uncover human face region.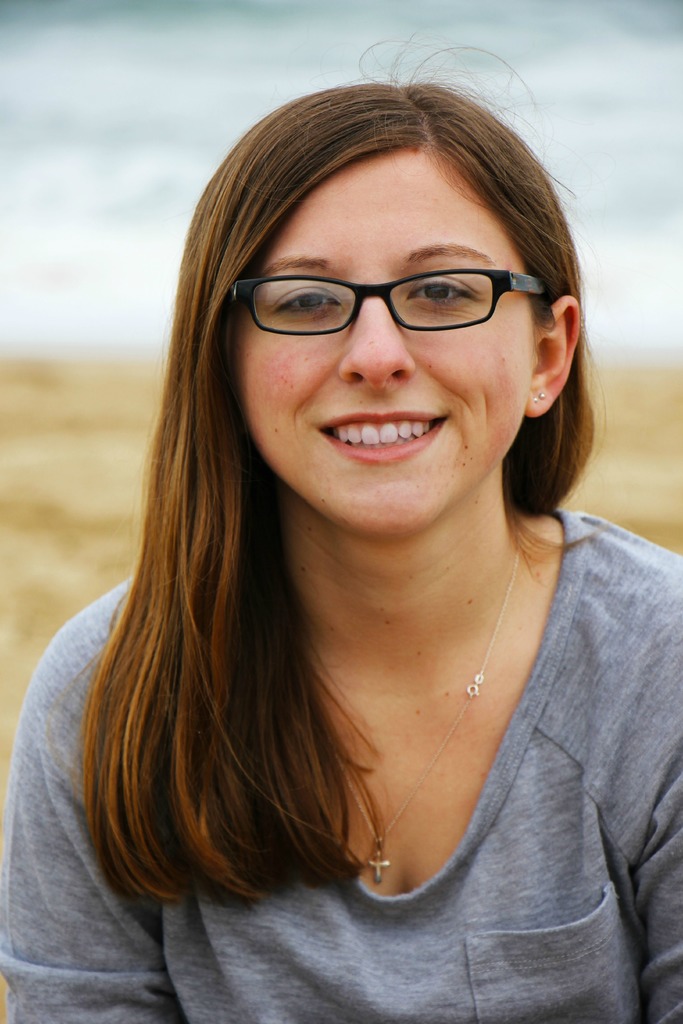
Uncovered: {"x1": 236, "y1": 132, "x2": 536, "y2": 550}.
